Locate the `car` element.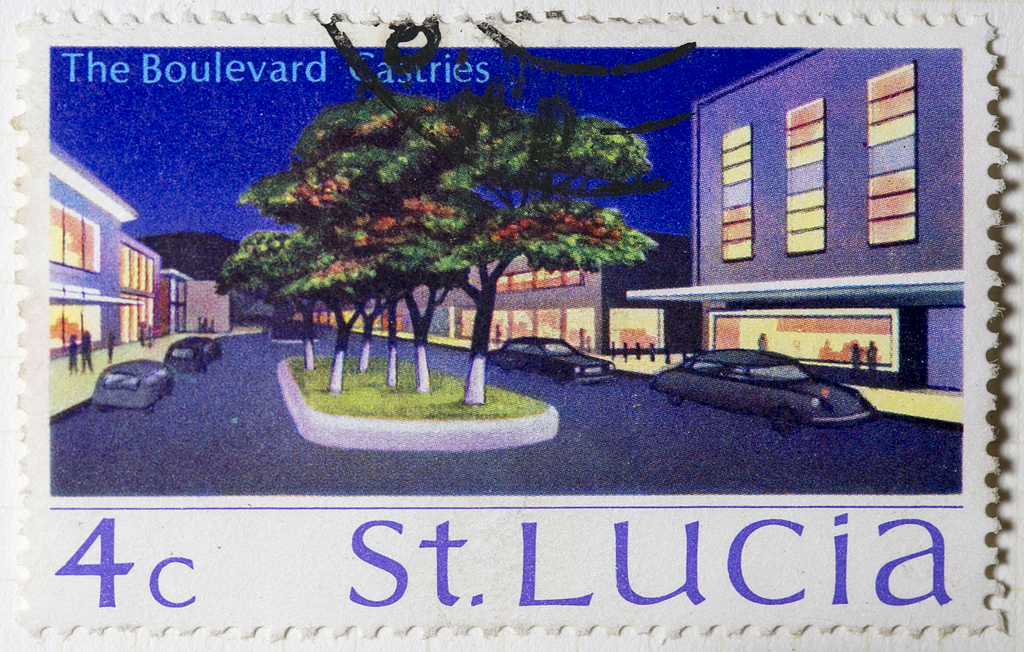
Element bbox: bbox(488, 336, 616, 384).
